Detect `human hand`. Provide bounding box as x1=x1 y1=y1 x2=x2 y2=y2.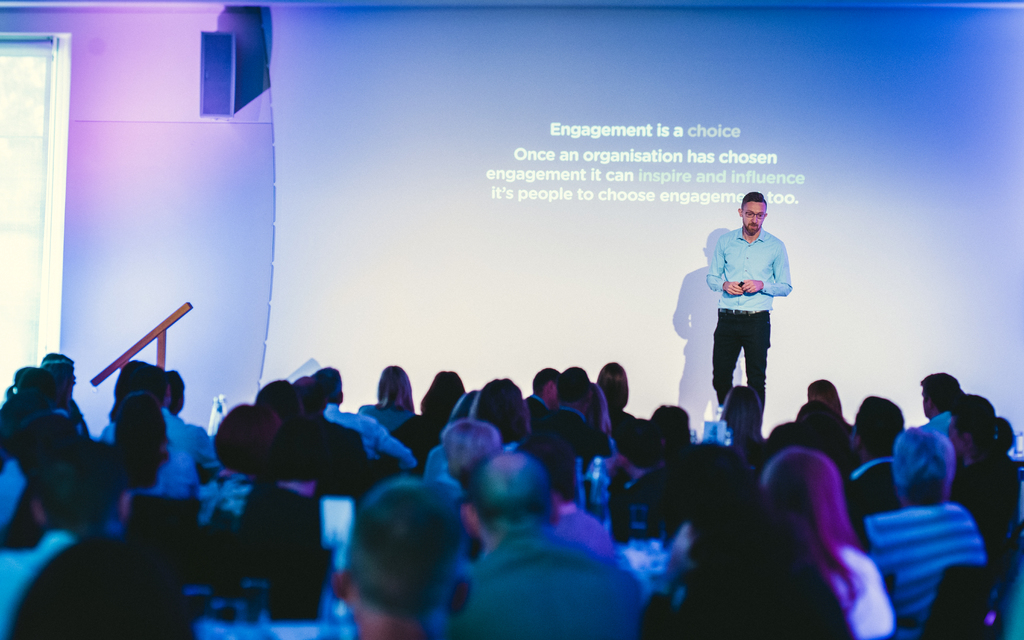
x1=719 y1=278 x2=744 y2=301.
